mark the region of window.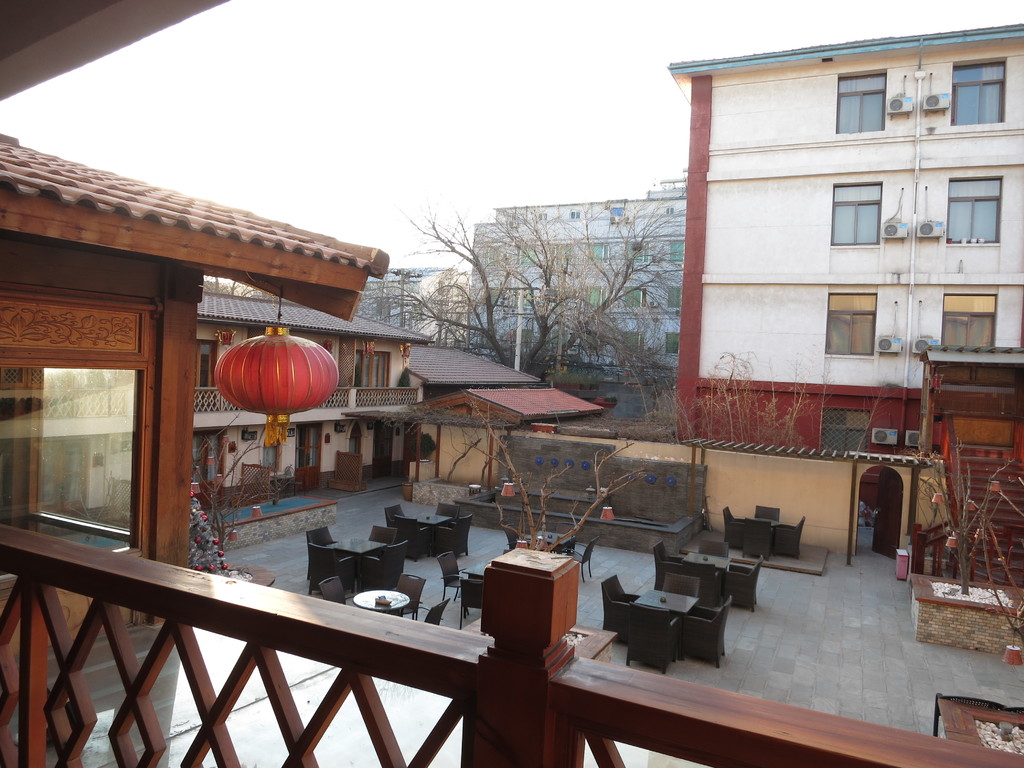
Region: (949, 61, 1006, 127).
